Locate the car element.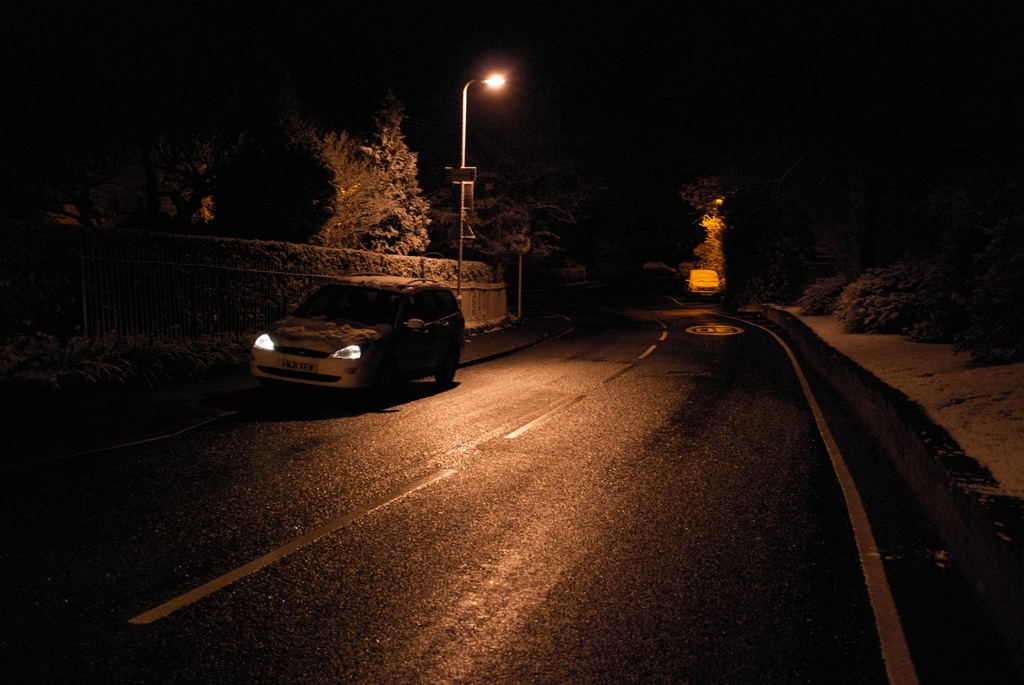
Element bbox: 250,272,464,409.
